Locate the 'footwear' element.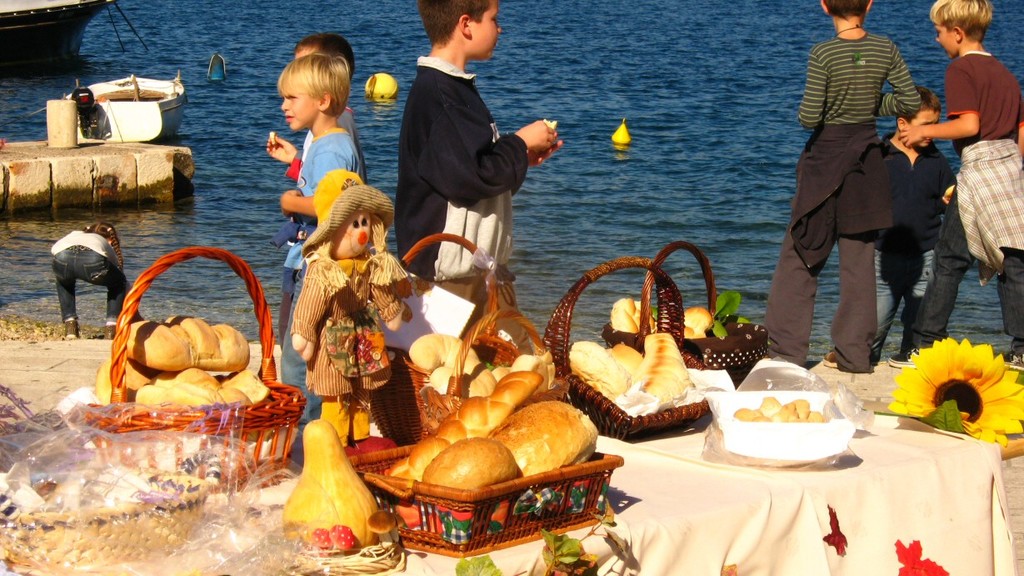
Element bbox: x1=1006 y1=353 x2=1023 y2=371.
